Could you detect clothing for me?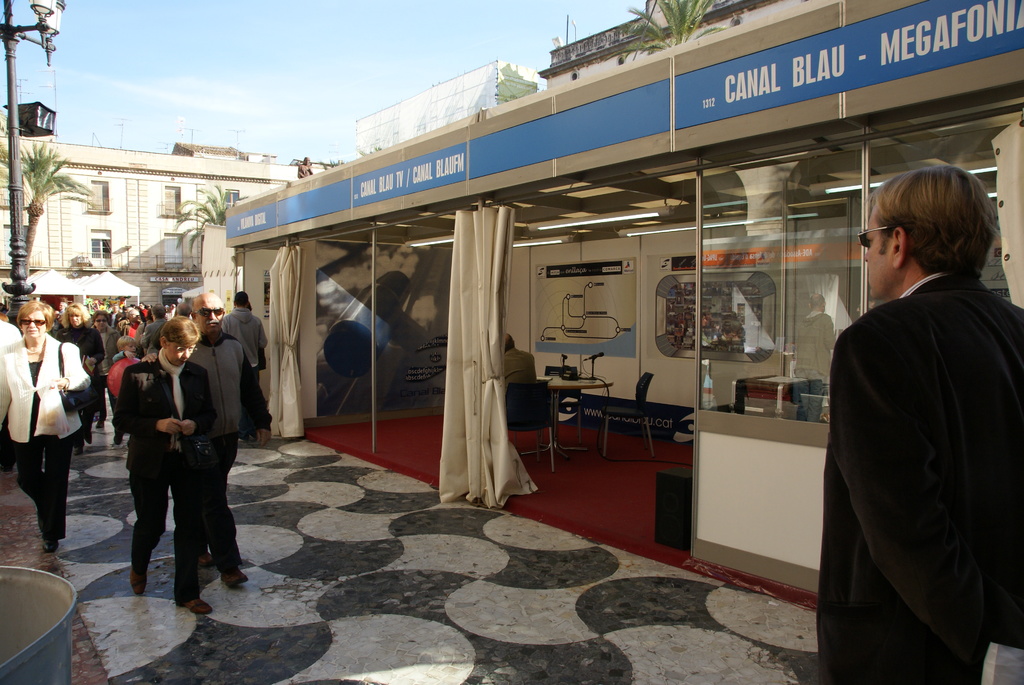
Detection result: locate(113, 346, 215, 607).
